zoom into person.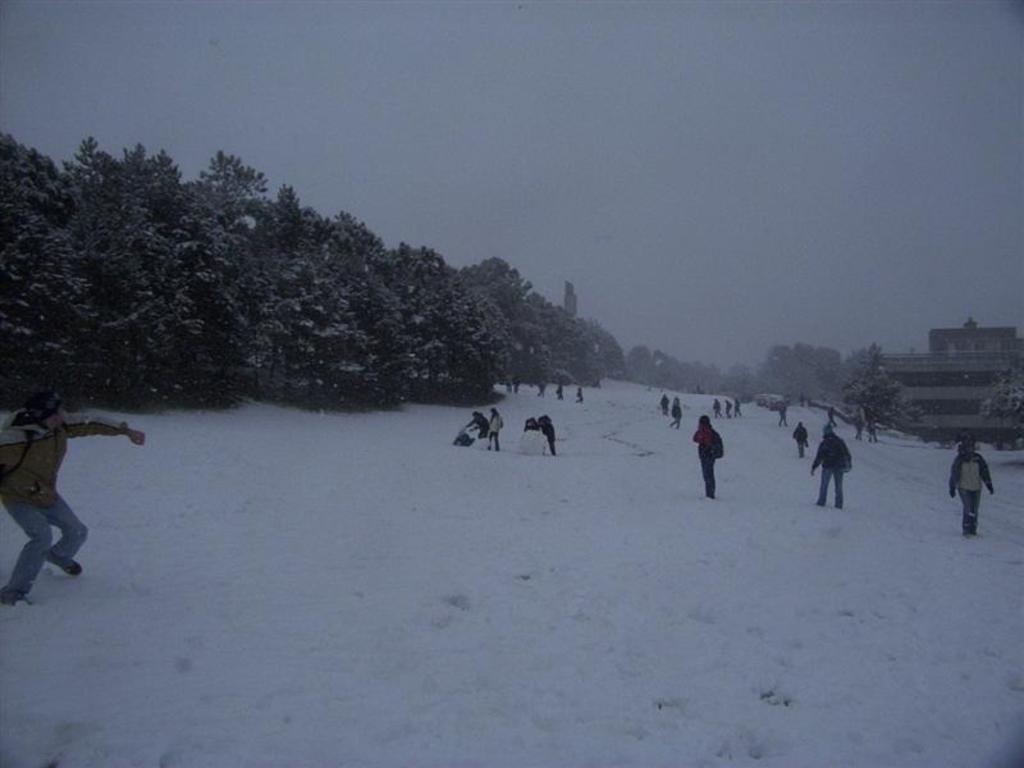
Zoom target: 485,407,499,449.
